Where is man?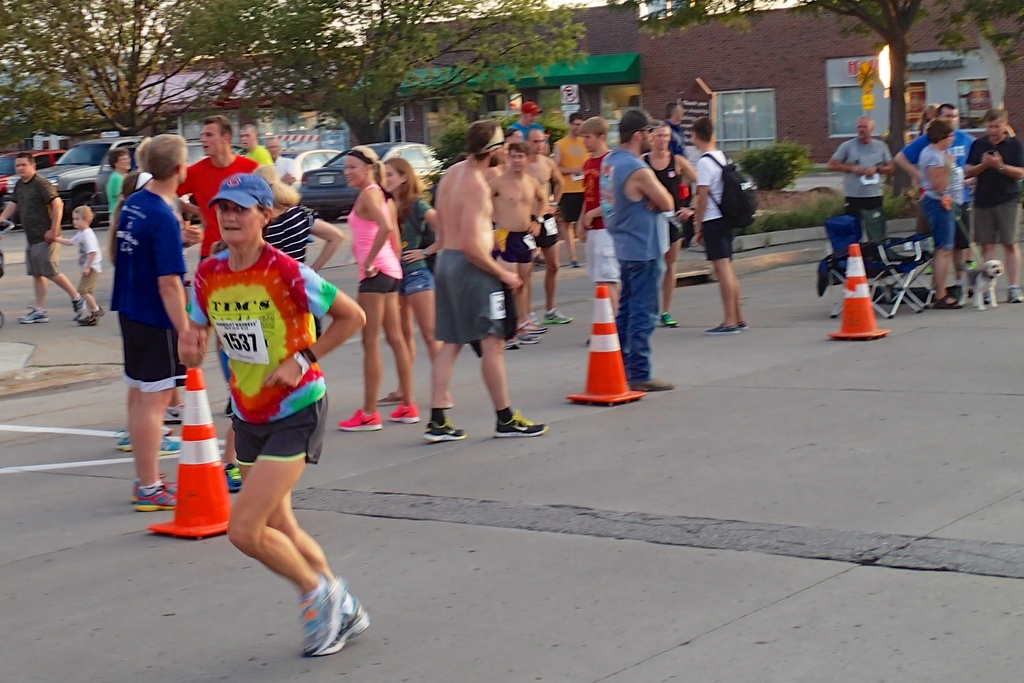
bbox=[0, 149, 86, 322].
